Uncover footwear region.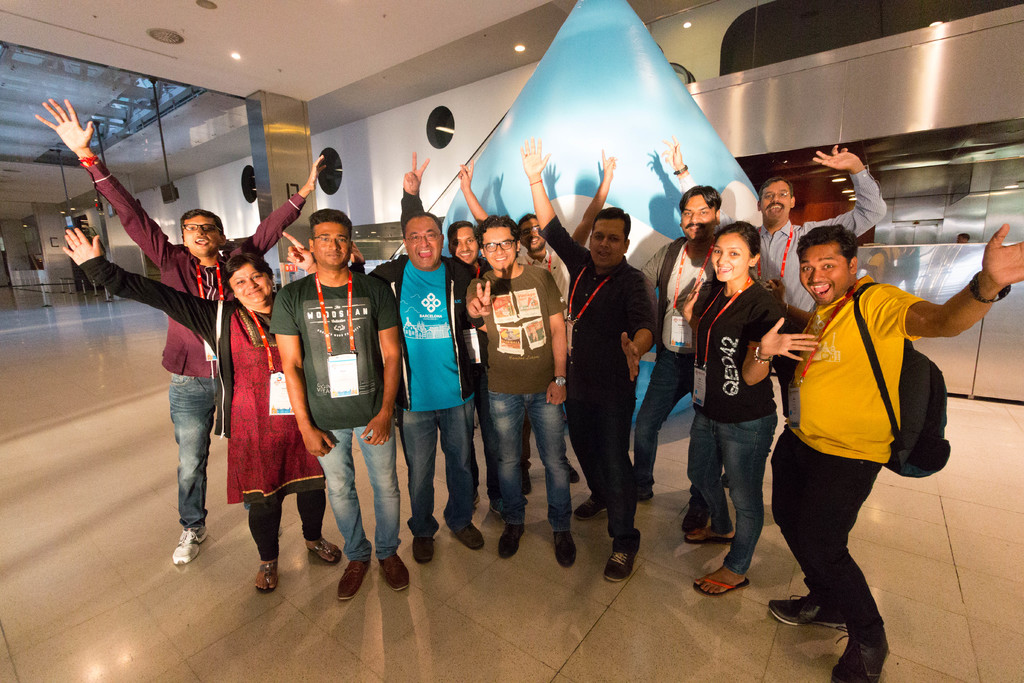
Uncovered: pyautogui.locateOnScreen(454, 523, 487, 550).
